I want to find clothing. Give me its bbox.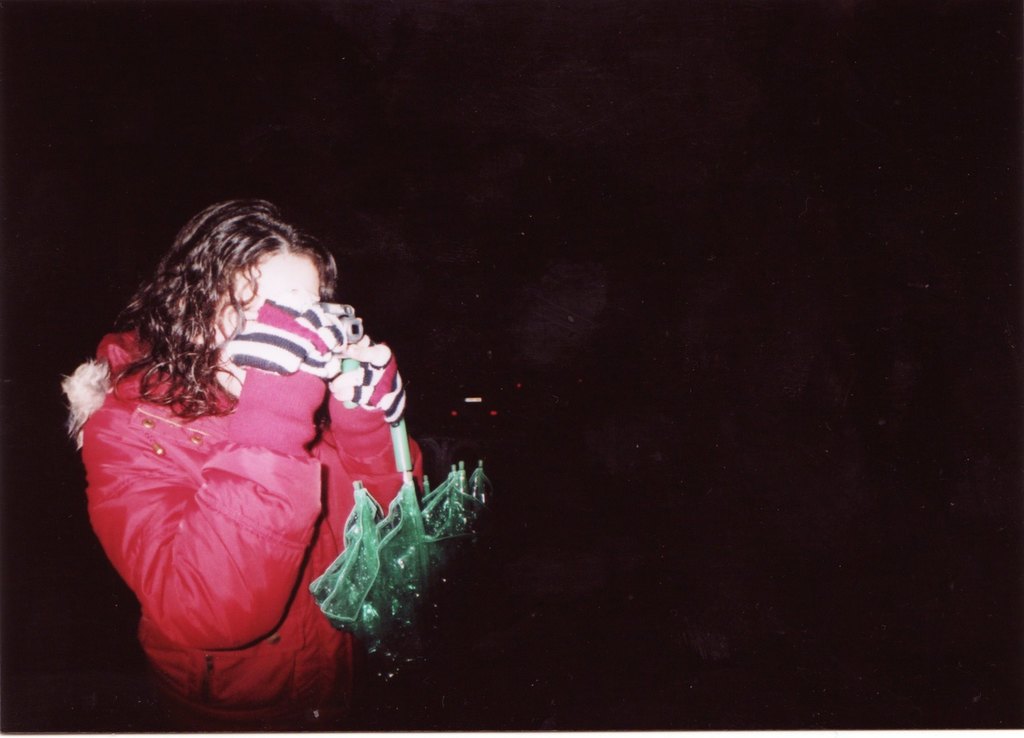
(x1=64, y1=325, x2=439, y2=737).
